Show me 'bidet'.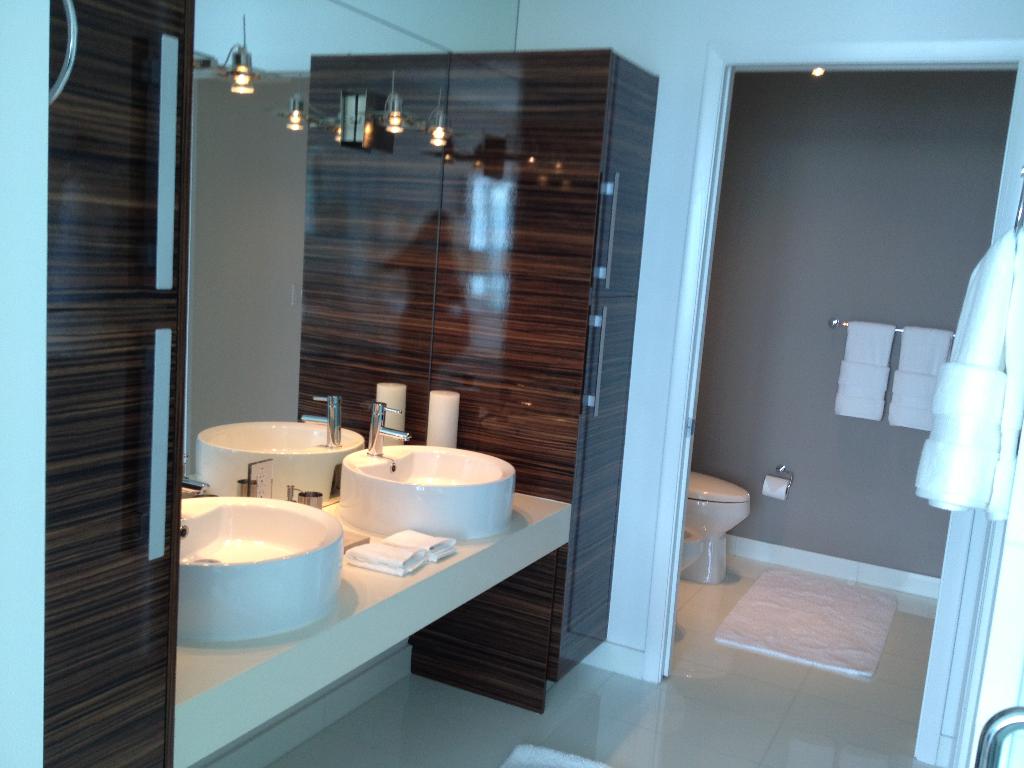
'bidet' is here: crop(682, 474, 752, 582).
